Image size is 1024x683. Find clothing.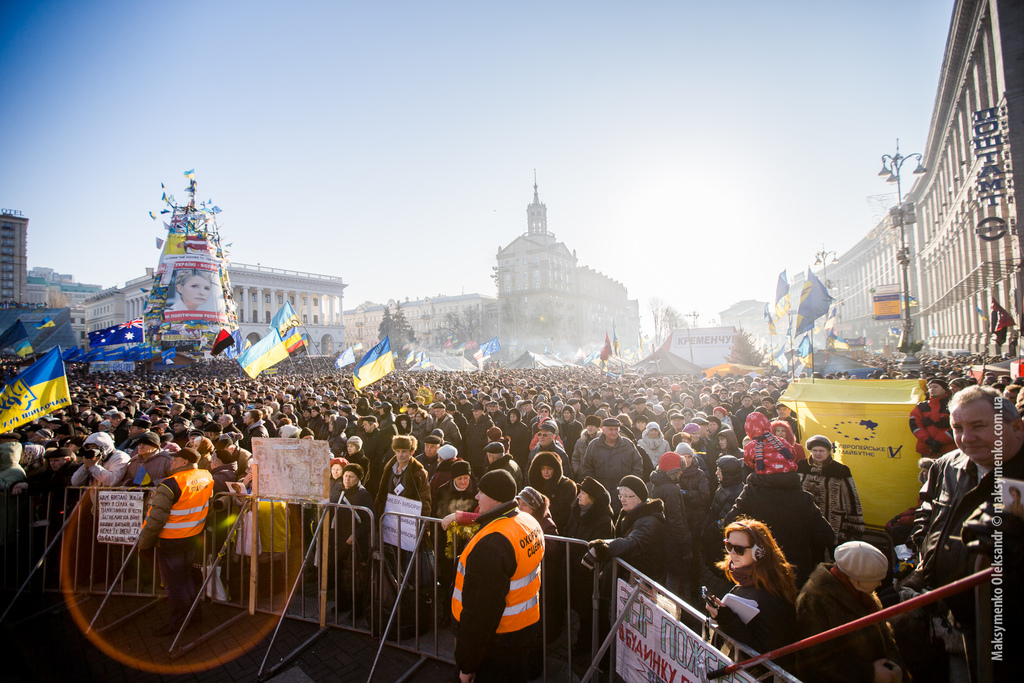
435,417,460,447.
